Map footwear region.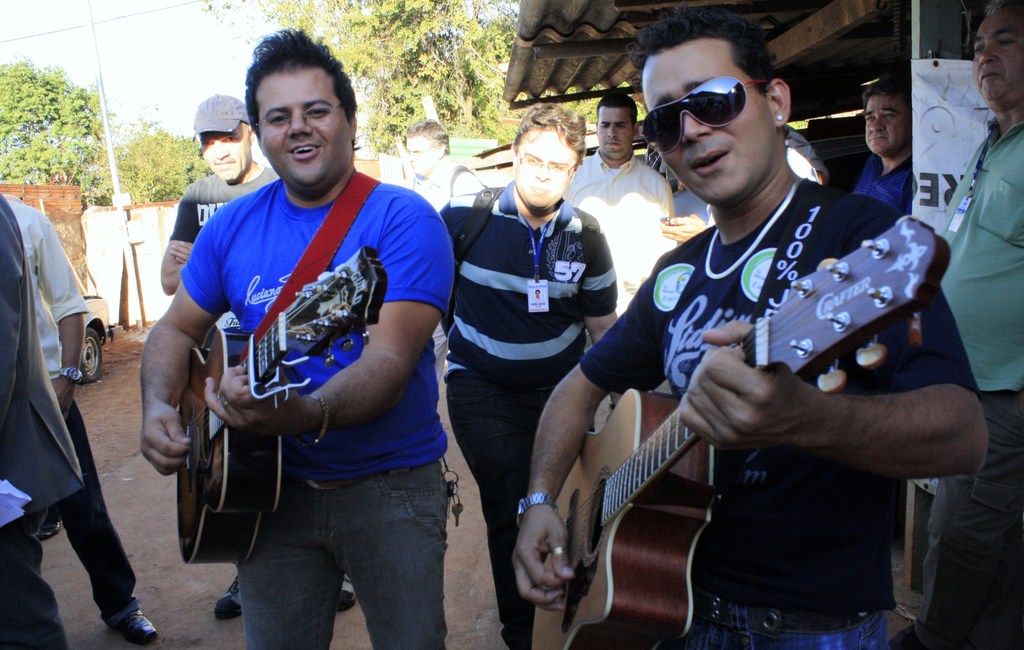
Mapped to x1=337, y1=577, x2=357, y2=615.
